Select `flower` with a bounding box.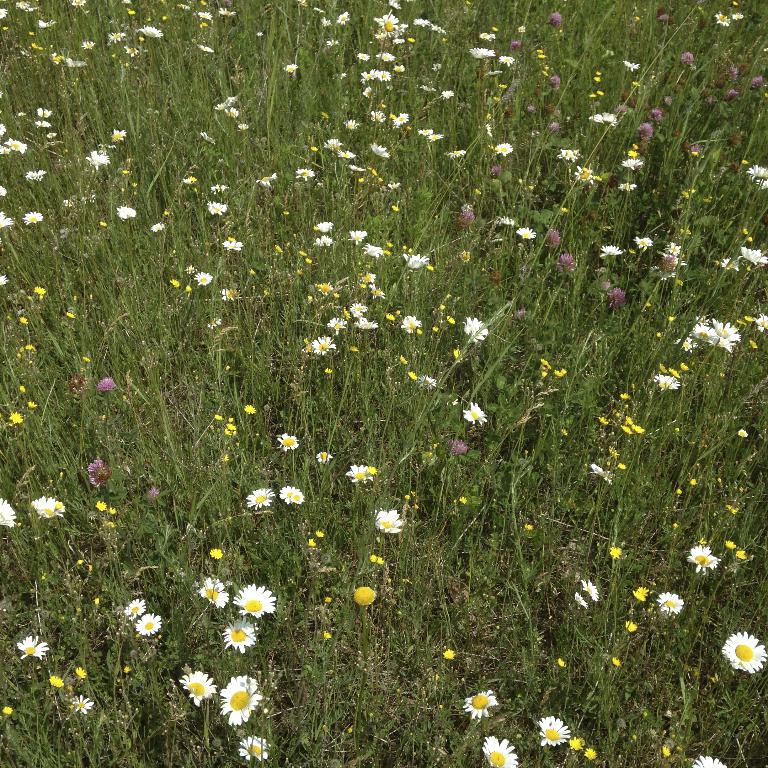
bbox=[447, 315, 456, 323].
